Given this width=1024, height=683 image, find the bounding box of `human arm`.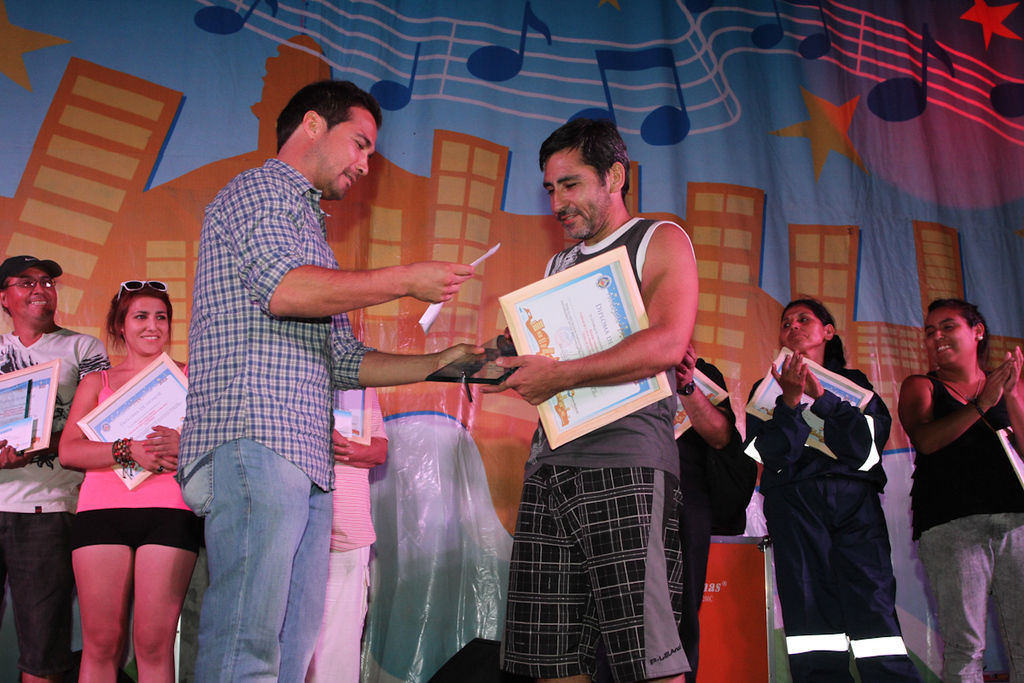
{"x1": 193, "y1": 155, "x2": 480, "y2": 323}.
